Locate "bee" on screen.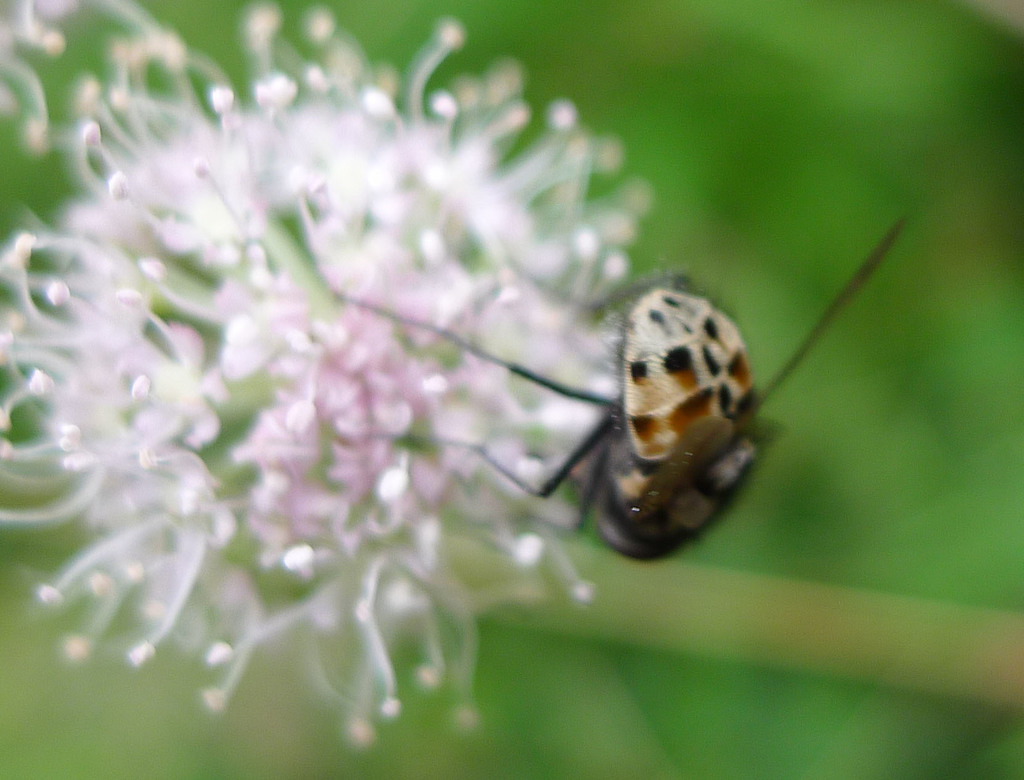
On screen at region(346, 215, 906, 558).
